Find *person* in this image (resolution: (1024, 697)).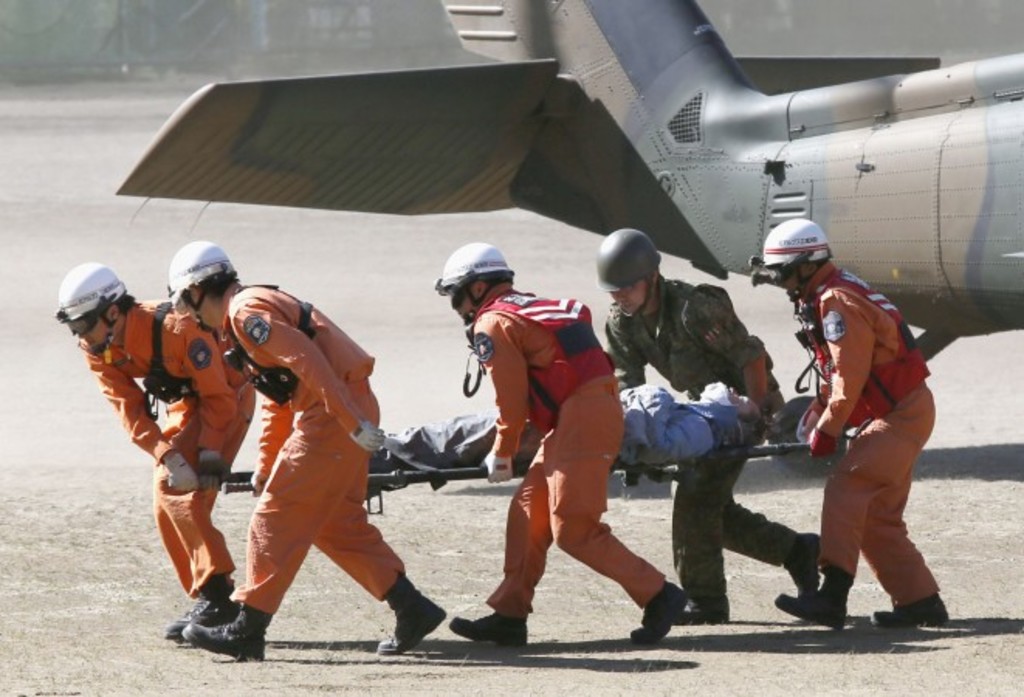
bbox=[184, 240, 449, 663].
